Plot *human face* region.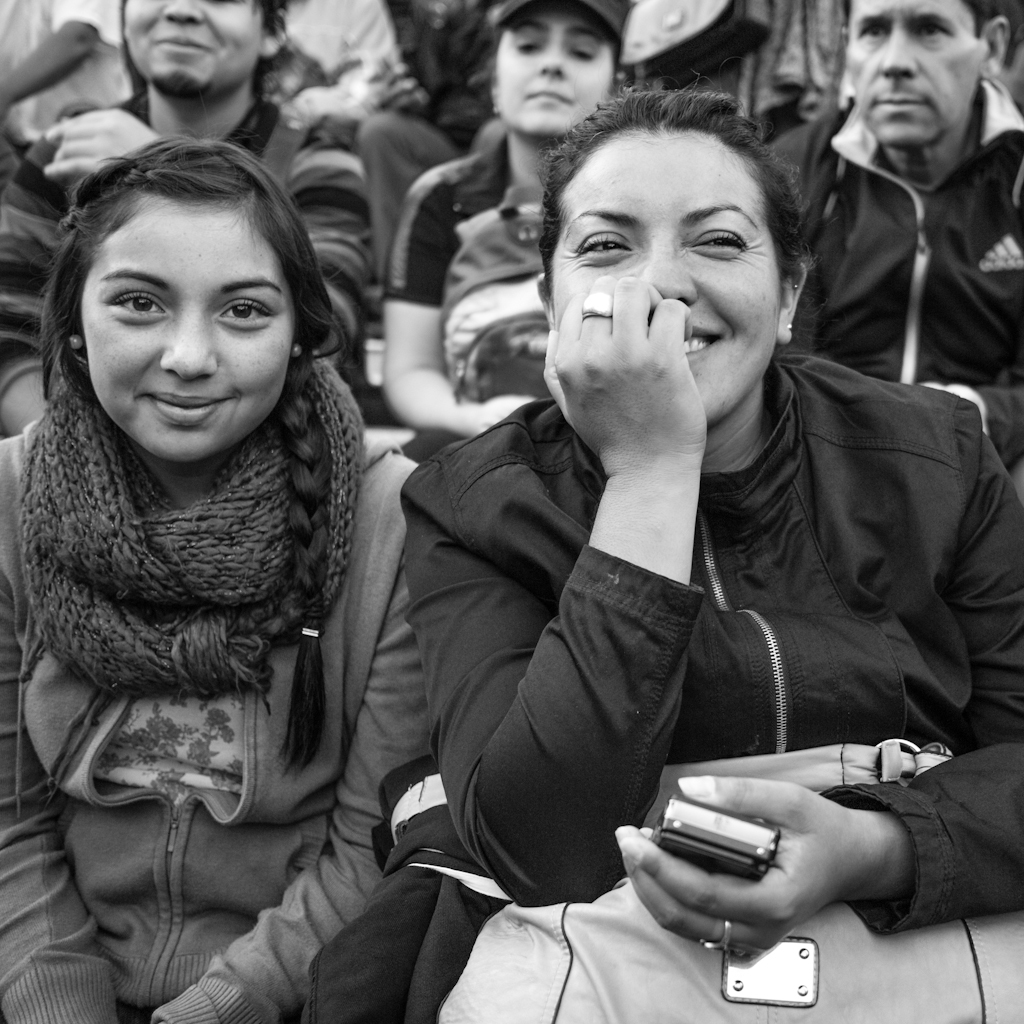
Plotted at box(72, 206, 298, 469).
